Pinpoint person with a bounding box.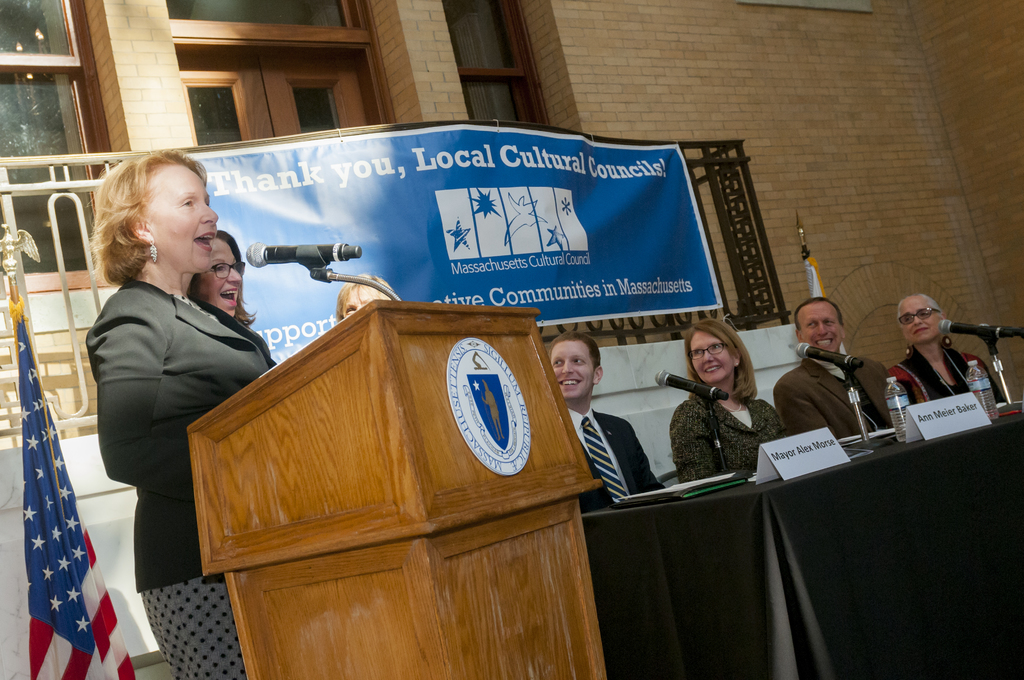
[x1=69, y1=147, x2=280, y2=627].
